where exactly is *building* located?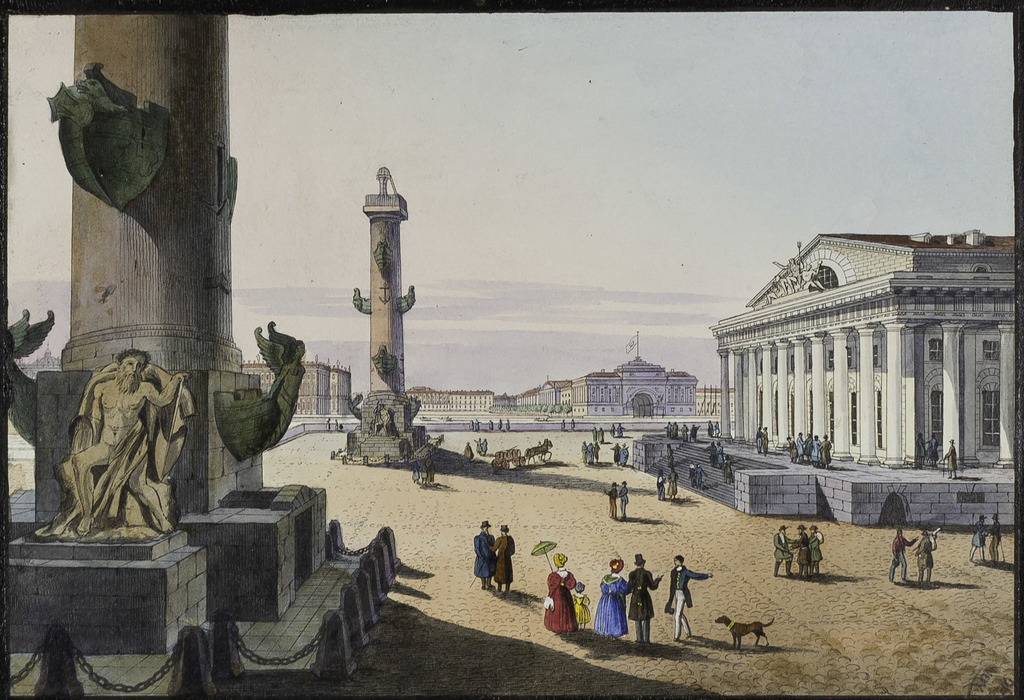
Its bounding box is bbox=[710, 228, 1020, 468].
